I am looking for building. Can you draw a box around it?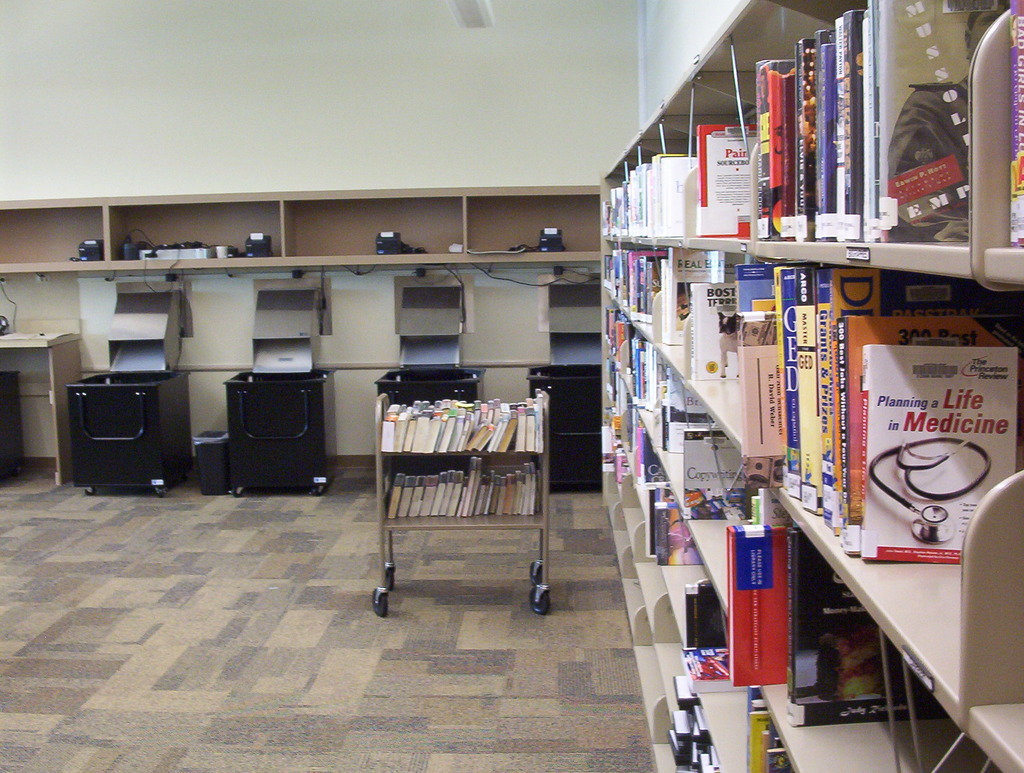
Sure, the bounding box is [left=0, top=0, right=1023, bottom=772].
